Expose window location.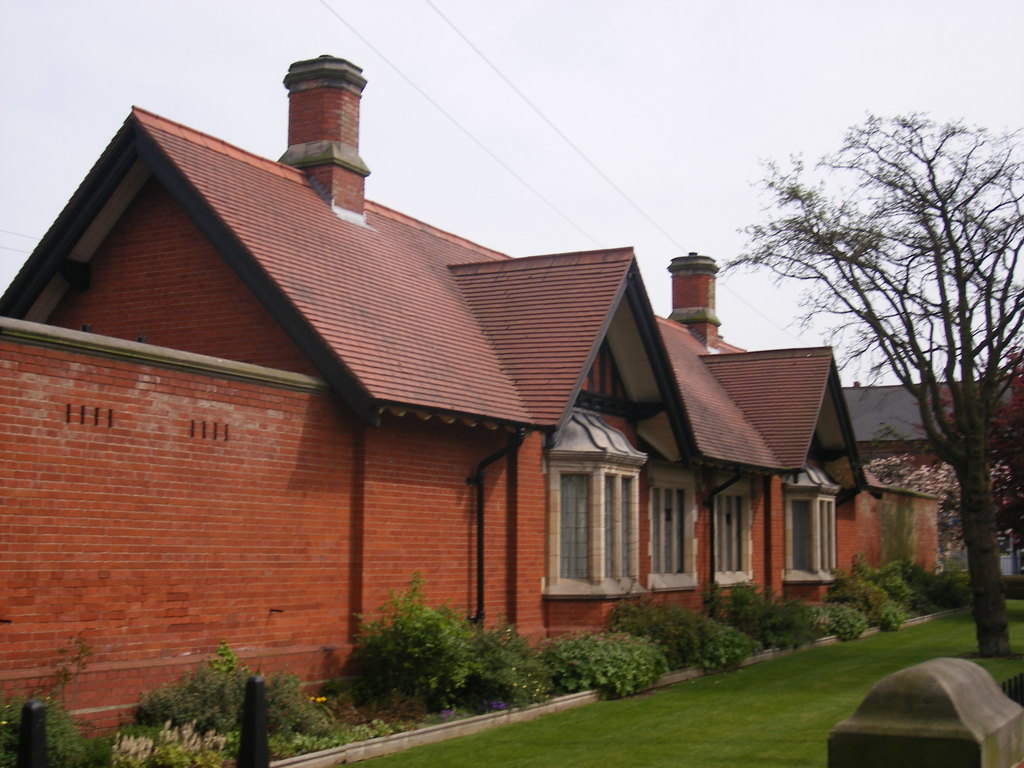
Exposed at 793,493,841,574.
